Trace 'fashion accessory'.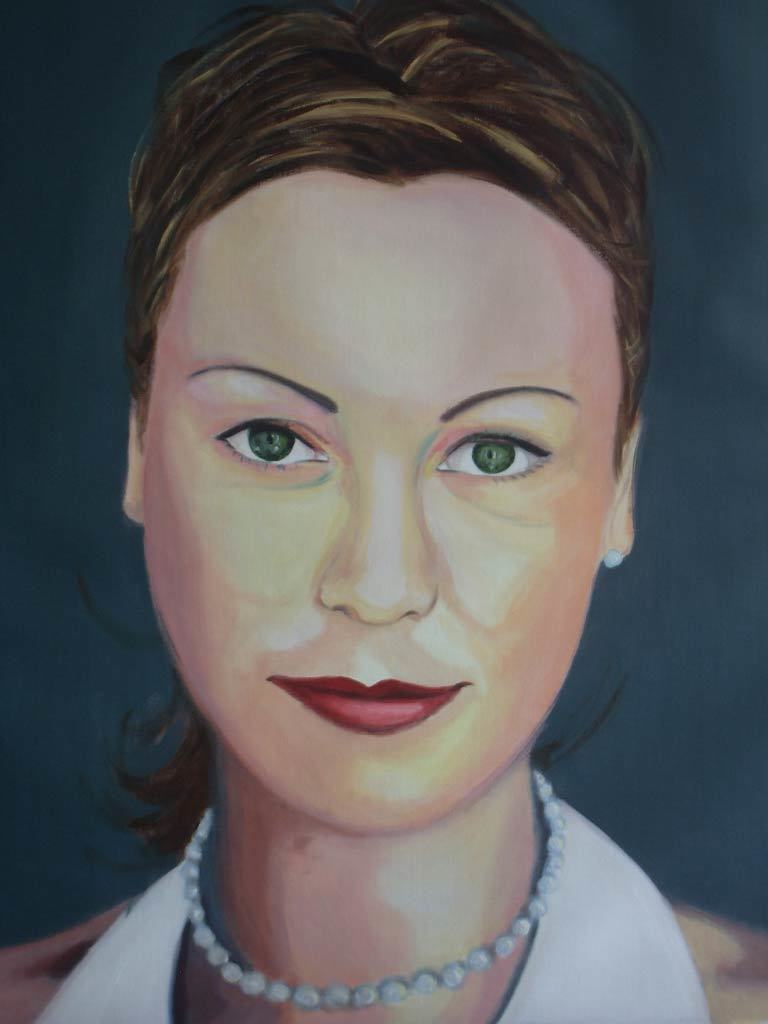
Traced to {"x1": 602, "y1": 547, "x2": 627, "y2": 567}.
